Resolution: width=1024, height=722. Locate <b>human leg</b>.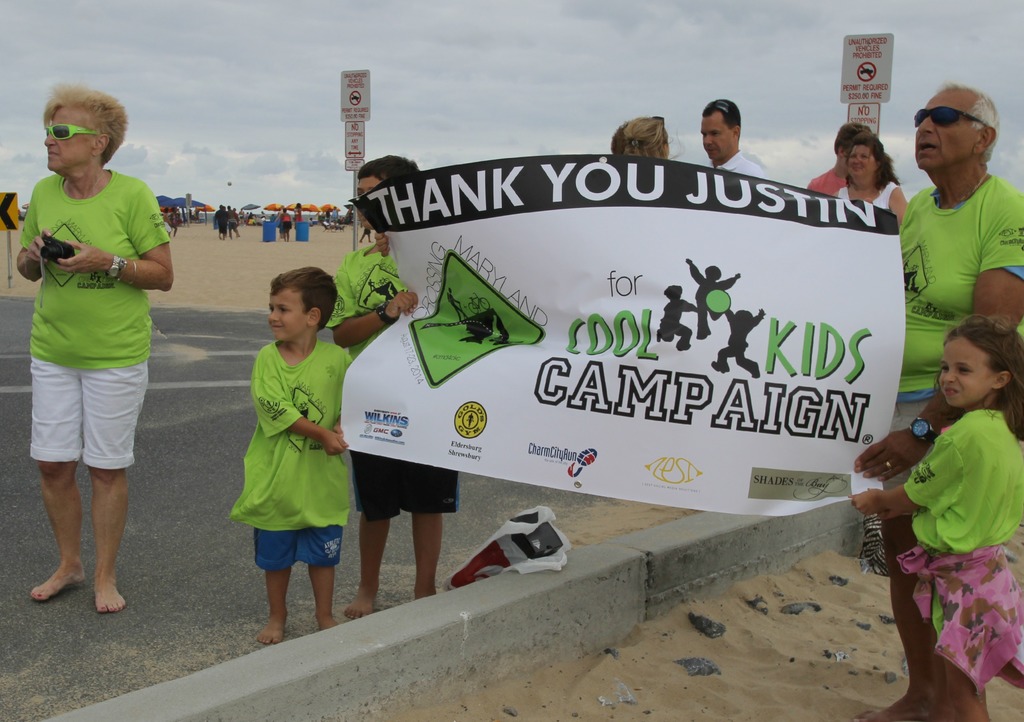
[416, 512, 442, 602].
